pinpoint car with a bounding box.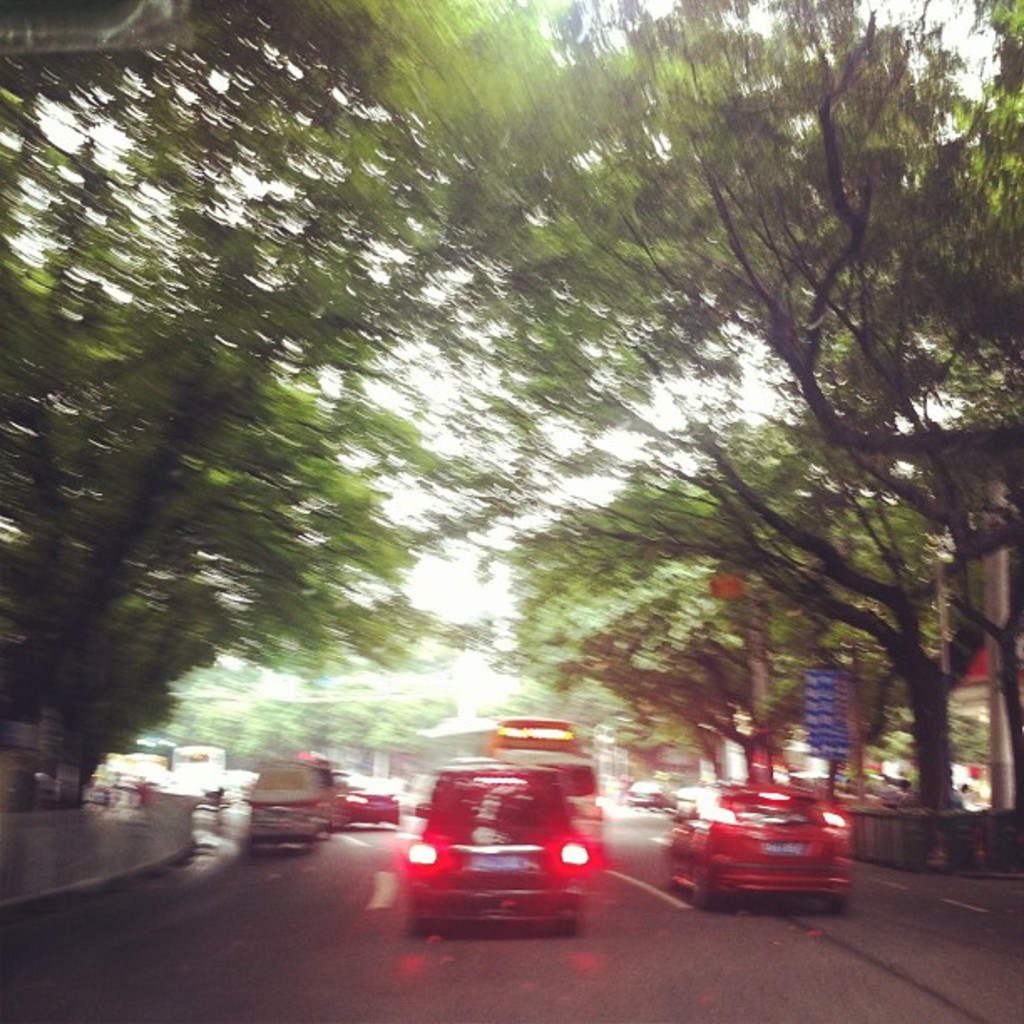
333/766/403/820.
